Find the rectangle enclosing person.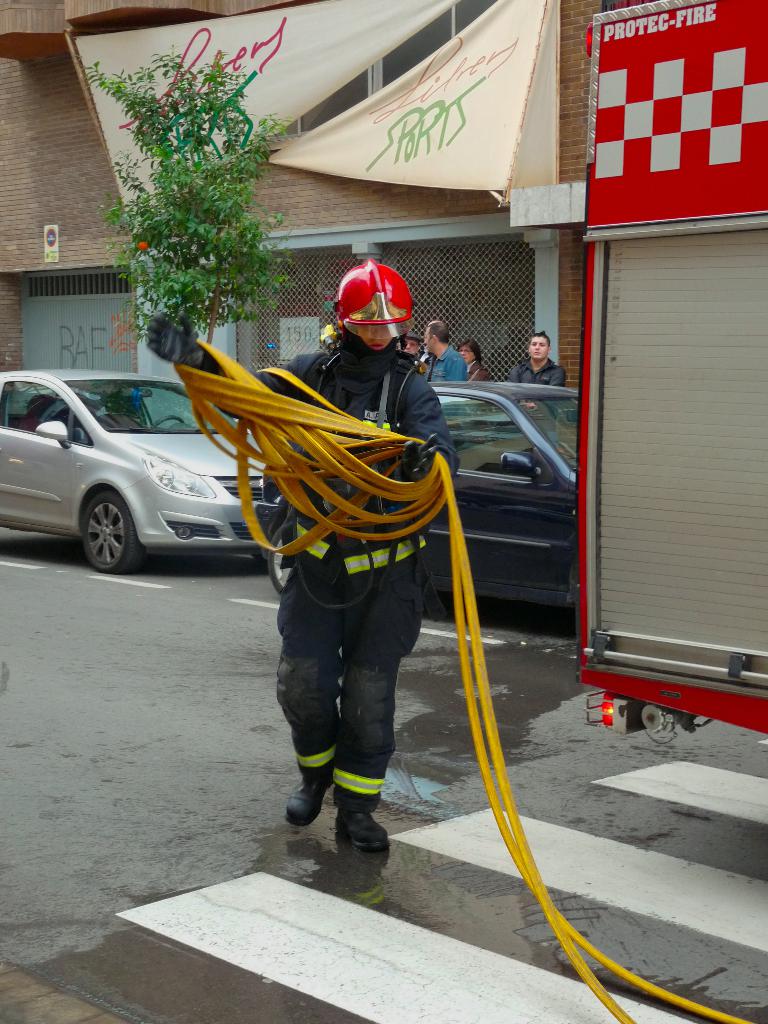
x1=399, y1=328, x2=432, y2=367.
